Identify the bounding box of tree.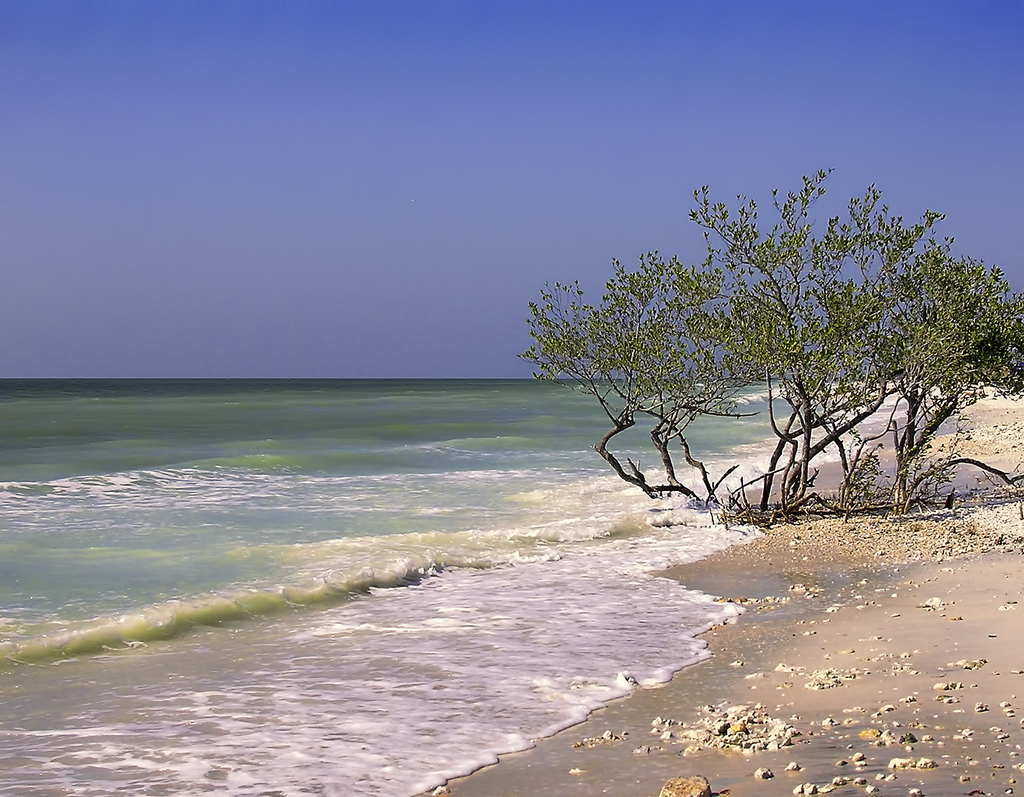
<region>514, 166, 1023, 528</region>.
